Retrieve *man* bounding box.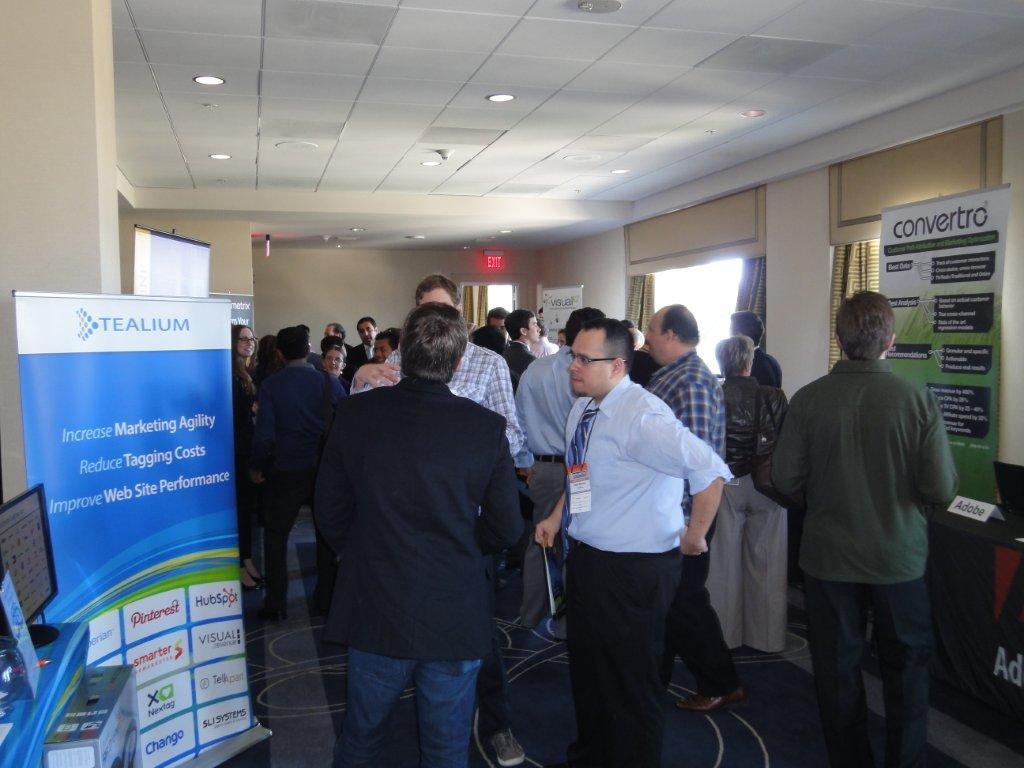
Bounding box: 639/305/727/715.
